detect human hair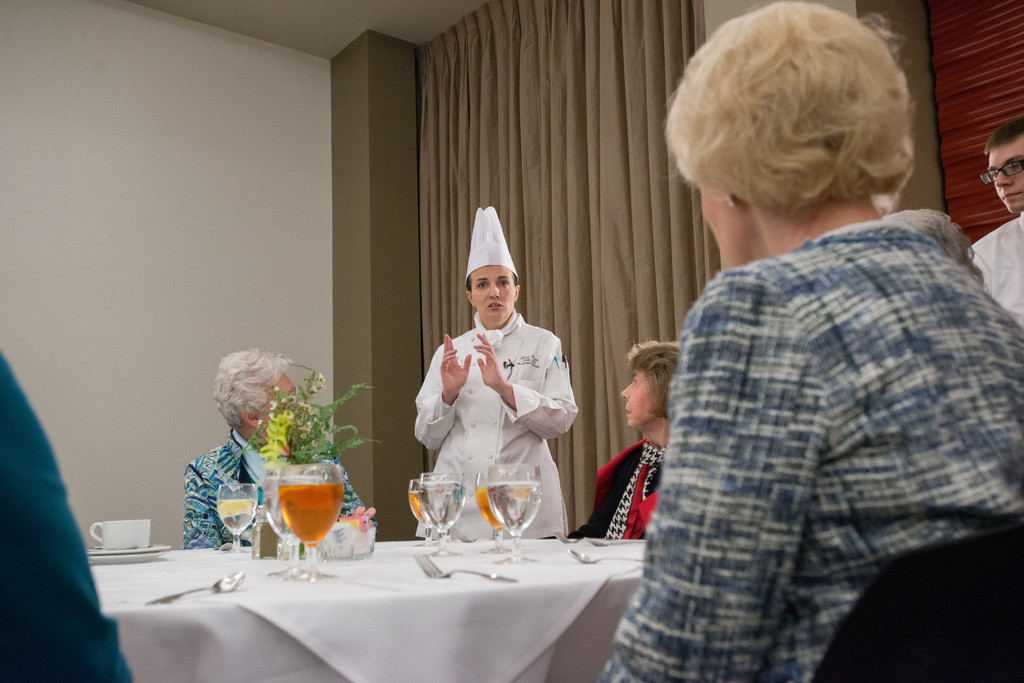
466:274:517:291
